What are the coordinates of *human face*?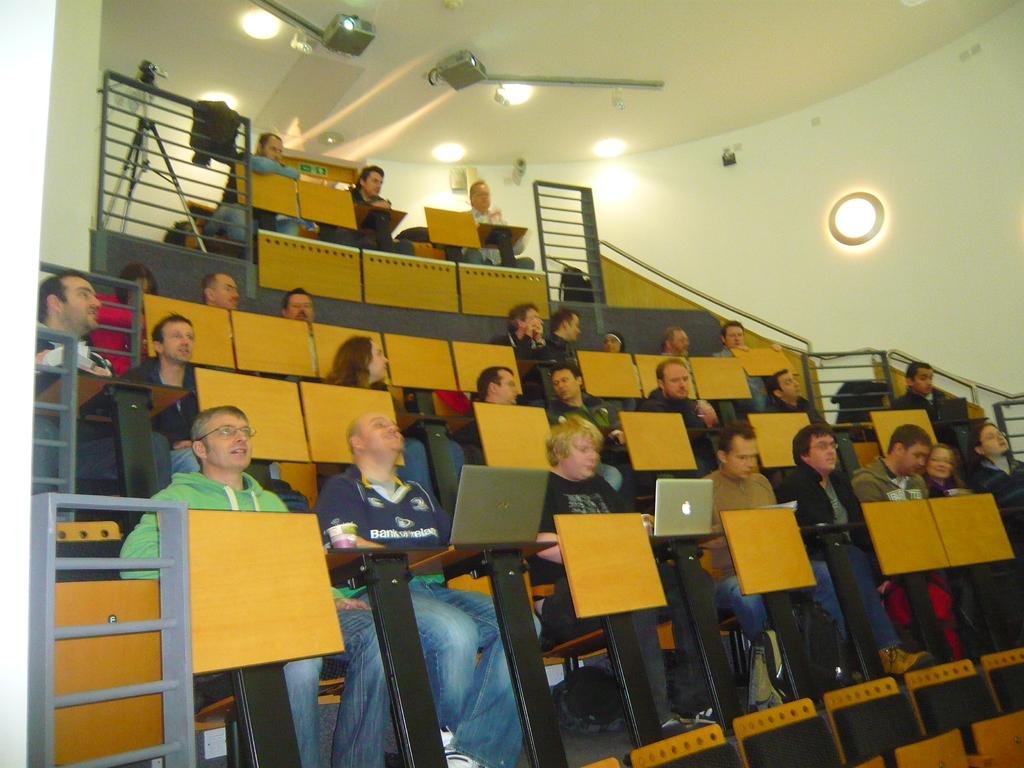
pyautogui.locateOnScreen(665, 360, 692, 399).
